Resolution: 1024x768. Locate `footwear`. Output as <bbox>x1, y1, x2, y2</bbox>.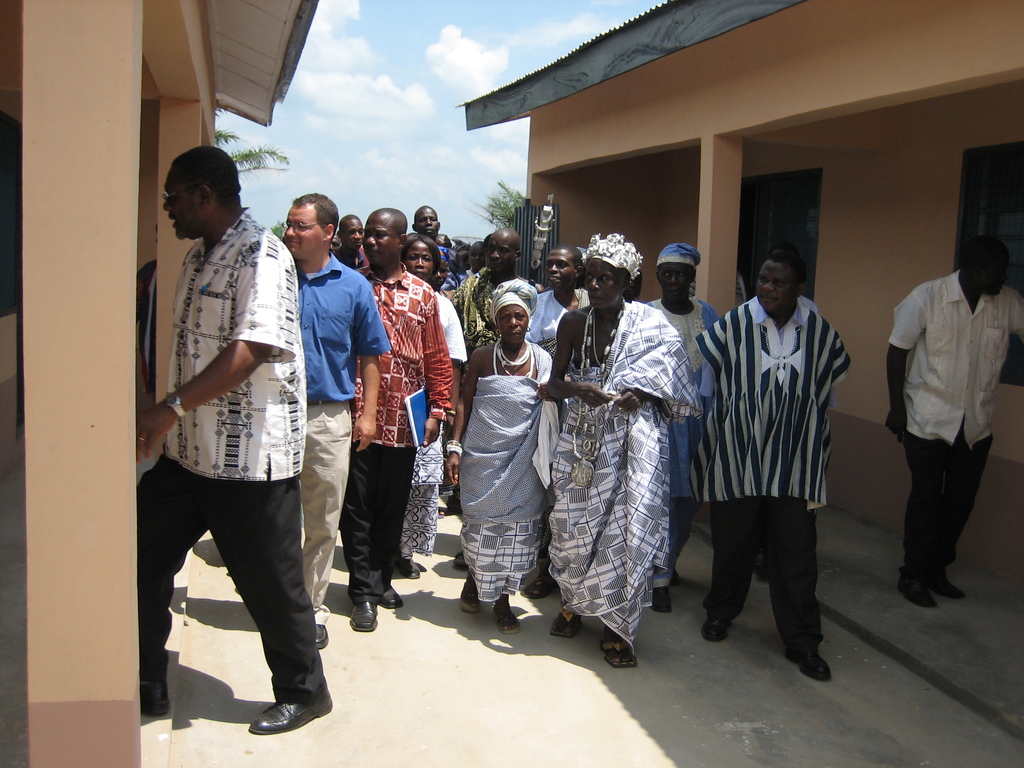
<bbox>136, 680, 173, 717</bbox>.
